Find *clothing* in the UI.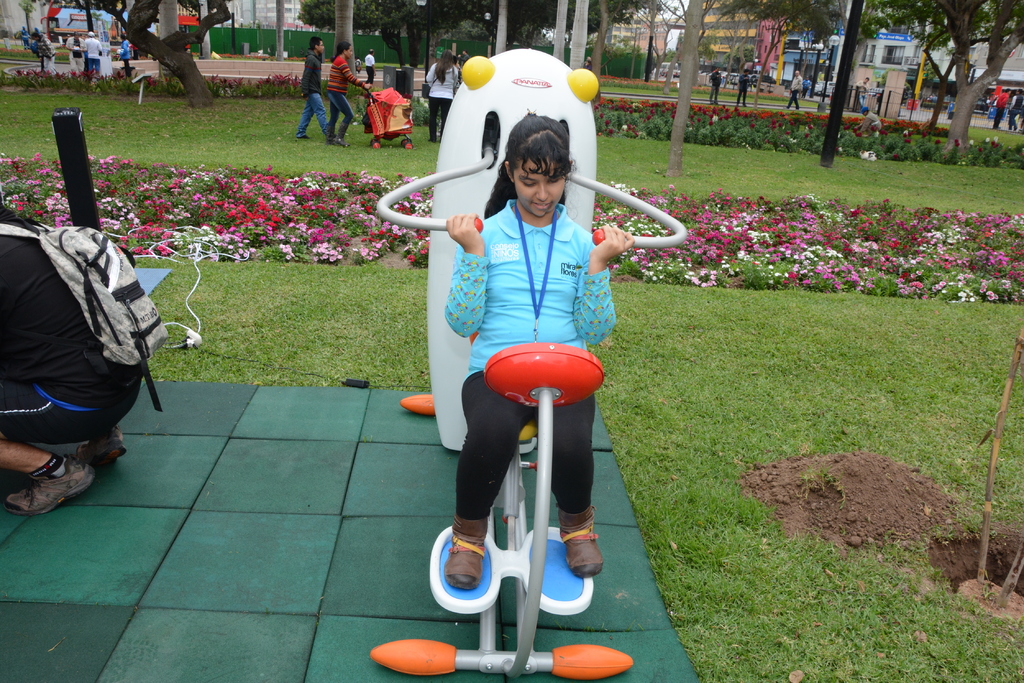
UI element at BBox(783, 72, 804, 111).
